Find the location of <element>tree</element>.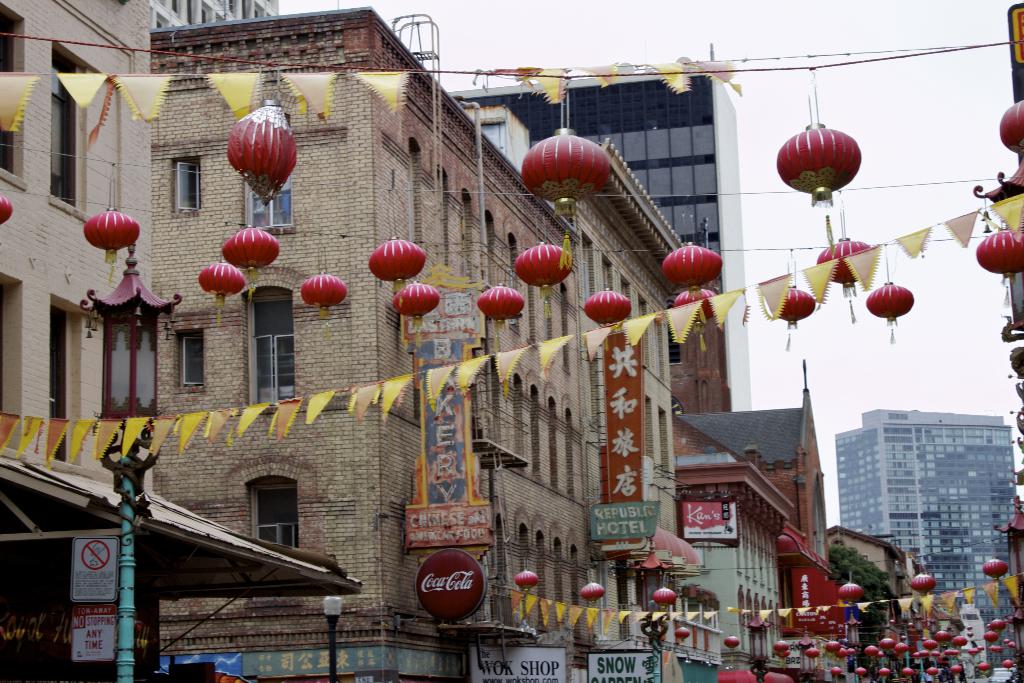
Location: x1=828, y1=541, x2=892, y2=648.
